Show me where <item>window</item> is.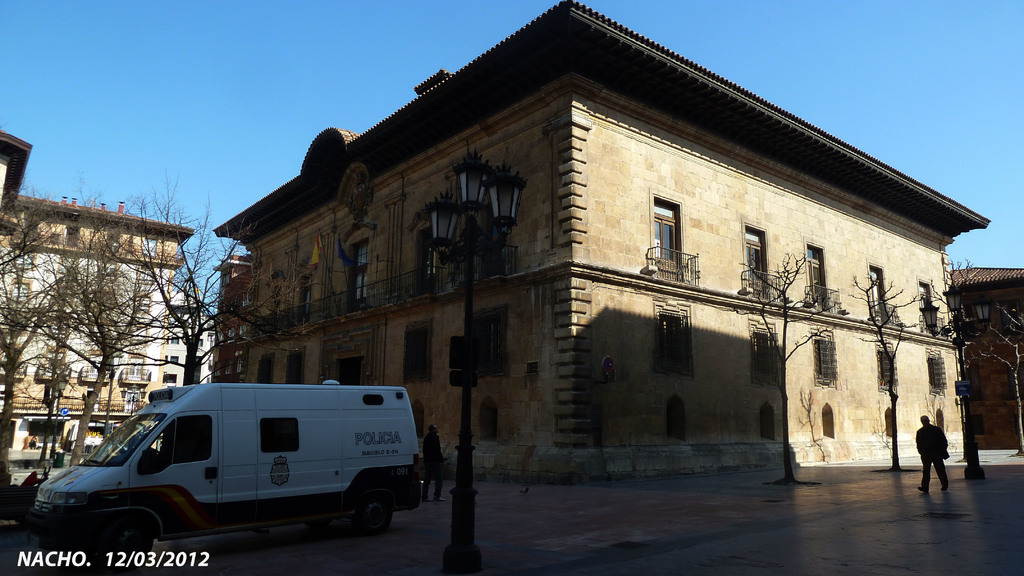
<item>window</item> is at x1=63 y1=228 x2=81 y2=246.
